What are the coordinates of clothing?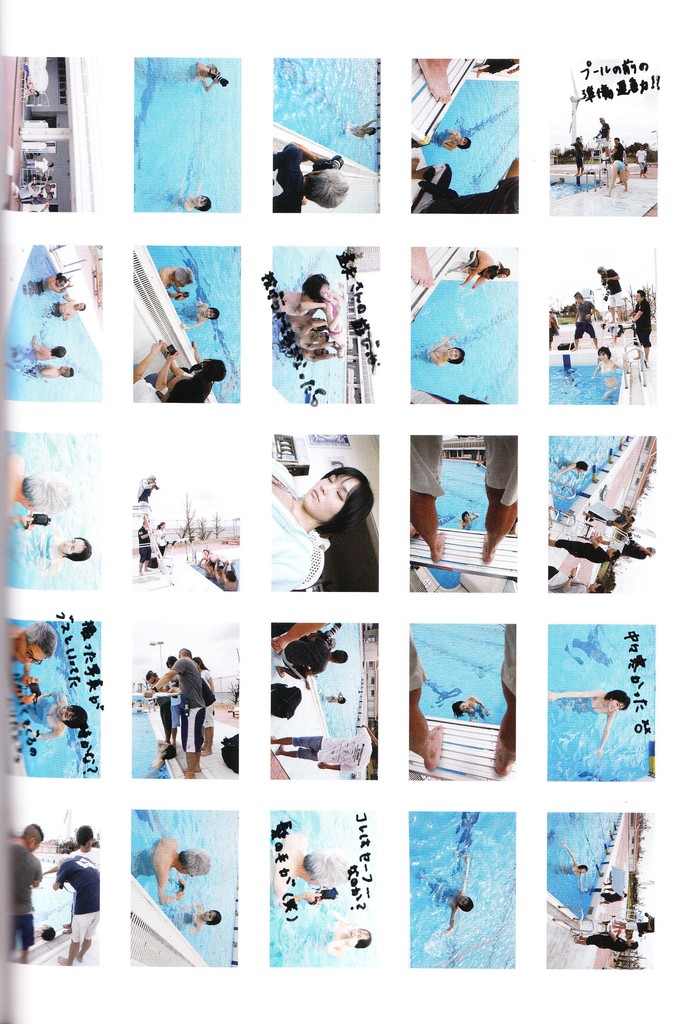
(x1=589, y1=934, x2=629, y2=953).
